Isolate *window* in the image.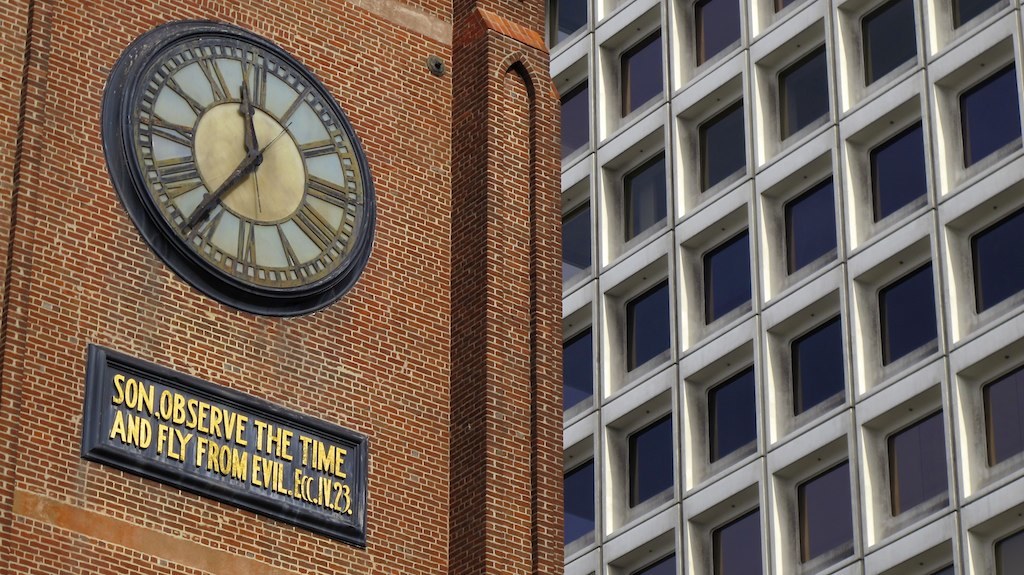
Isolated region: select_region(618, 141, 663, 247).
